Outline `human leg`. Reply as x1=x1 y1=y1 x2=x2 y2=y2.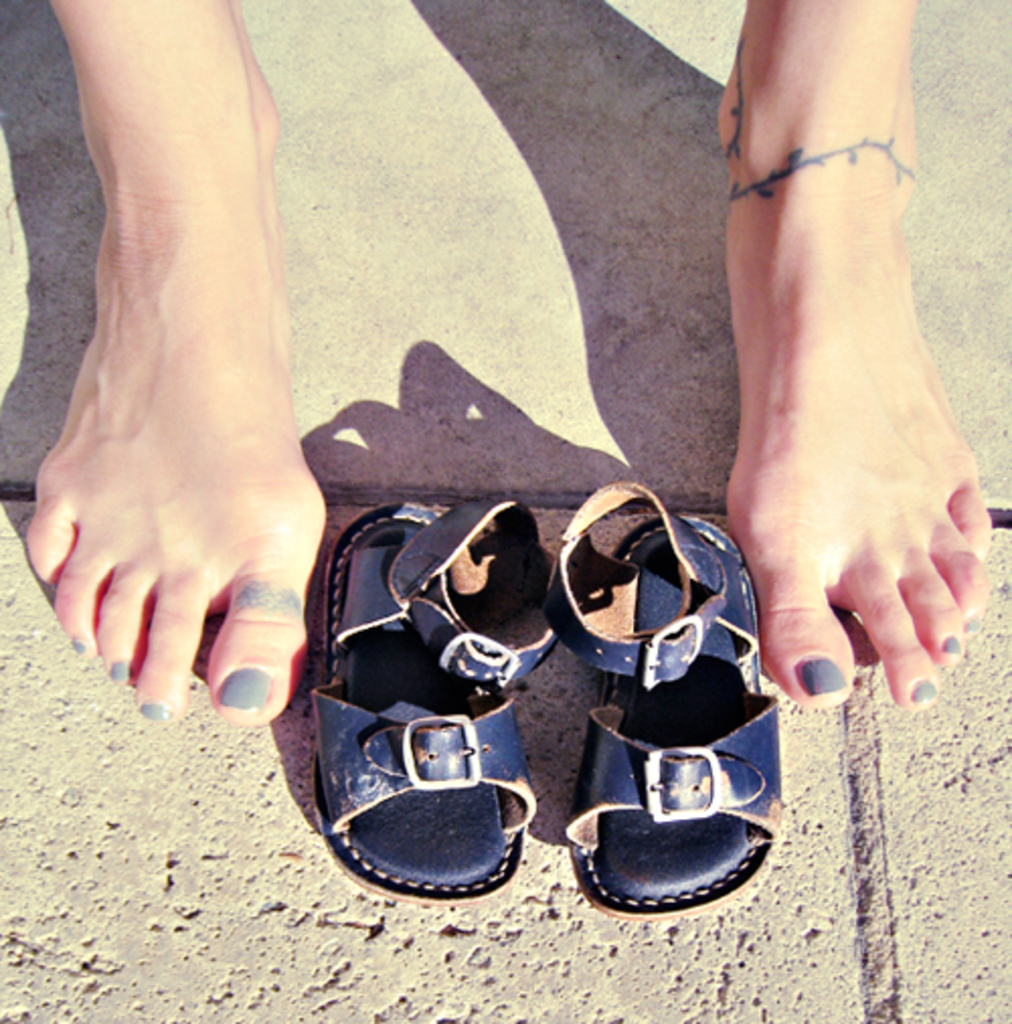
x1=712 y1=0 x2=992 y2=710.
